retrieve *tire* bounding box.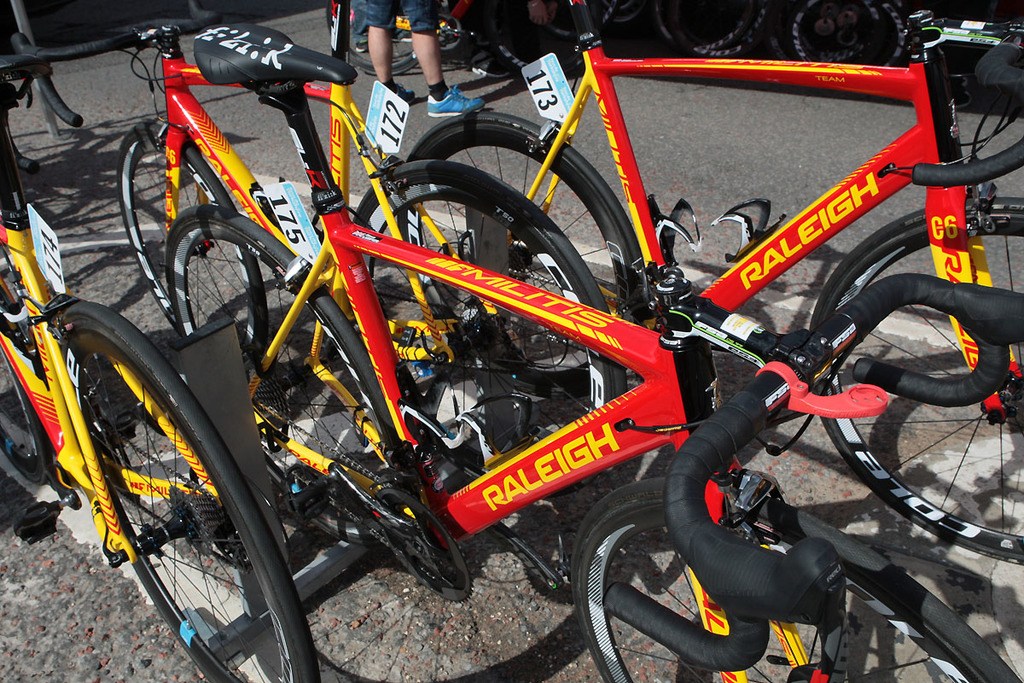
Bounding box: locate(403, 114, 653, 405).
